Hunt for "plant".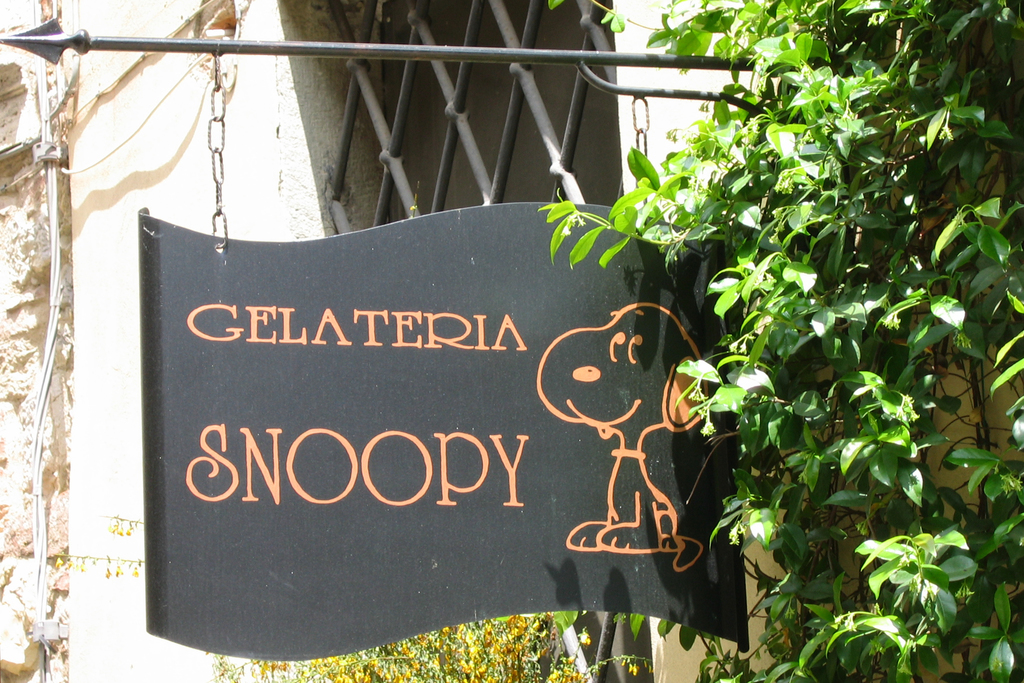
Hunted down at (662, 44, 977, 668).
